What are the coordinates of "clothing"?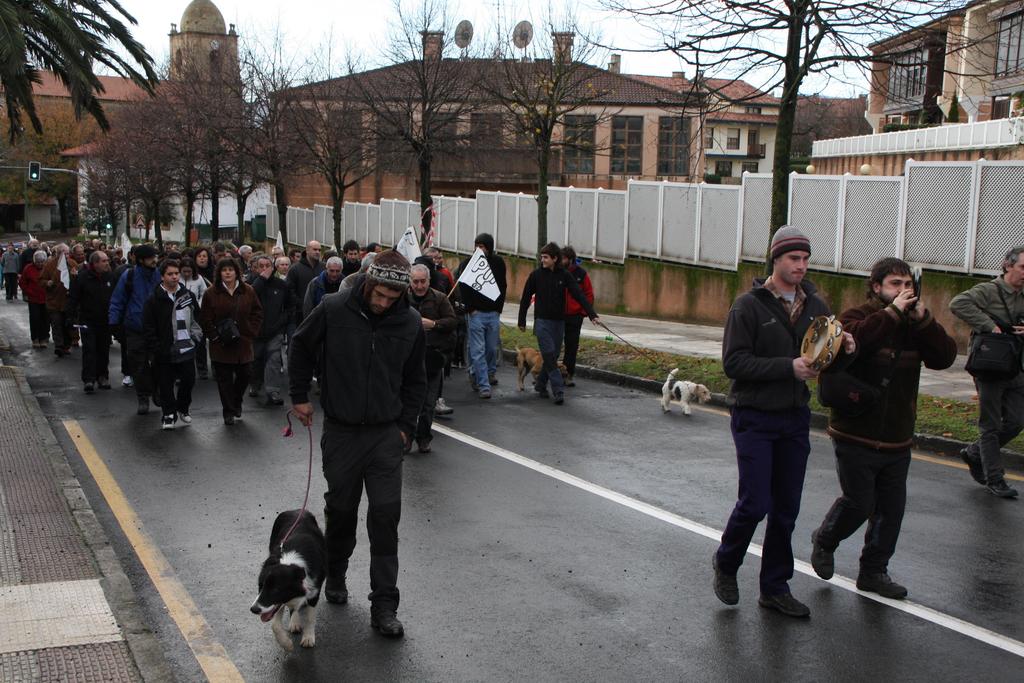
[805, 290, 957, 575].
